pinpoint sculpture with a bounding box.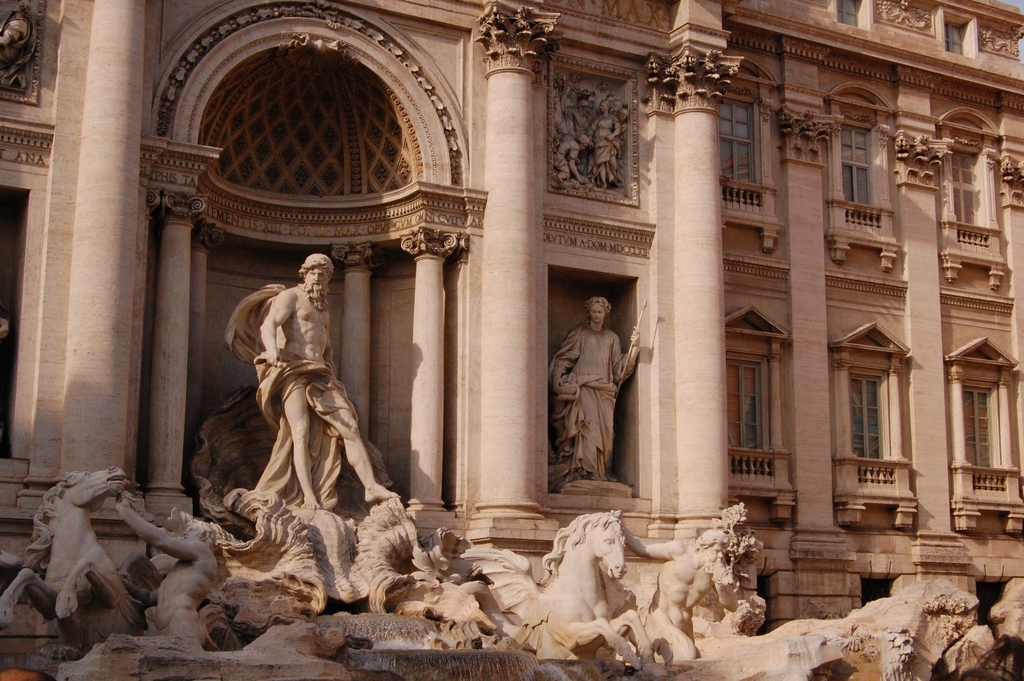
608 506 738 669.
